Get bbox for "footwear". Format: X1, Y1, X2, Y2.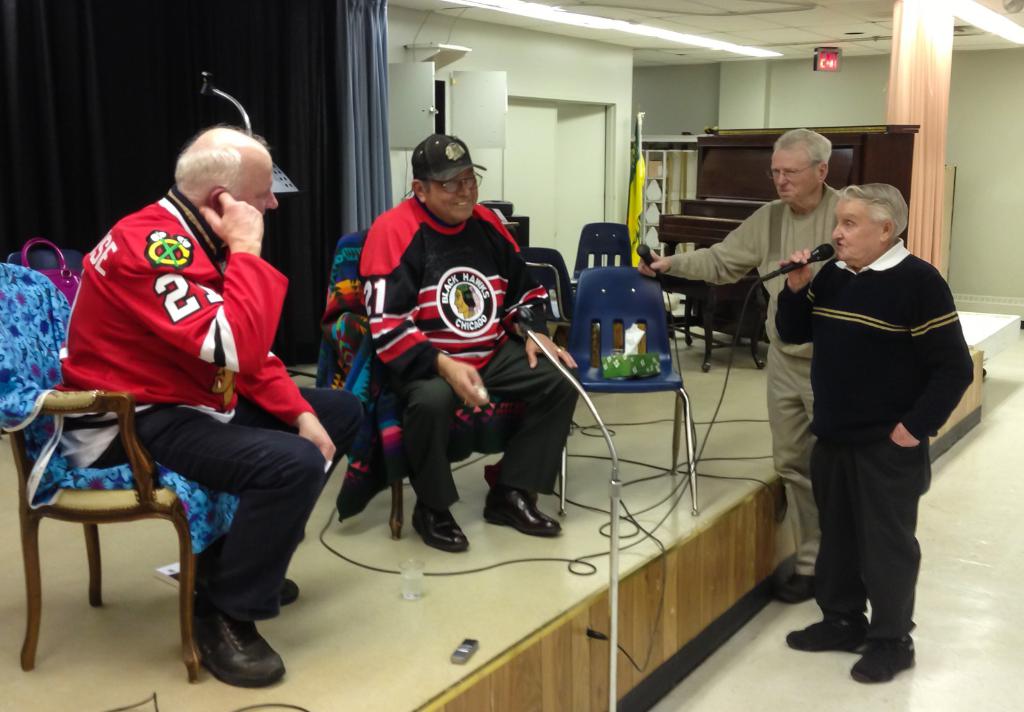
280, 580, 300, 615.
